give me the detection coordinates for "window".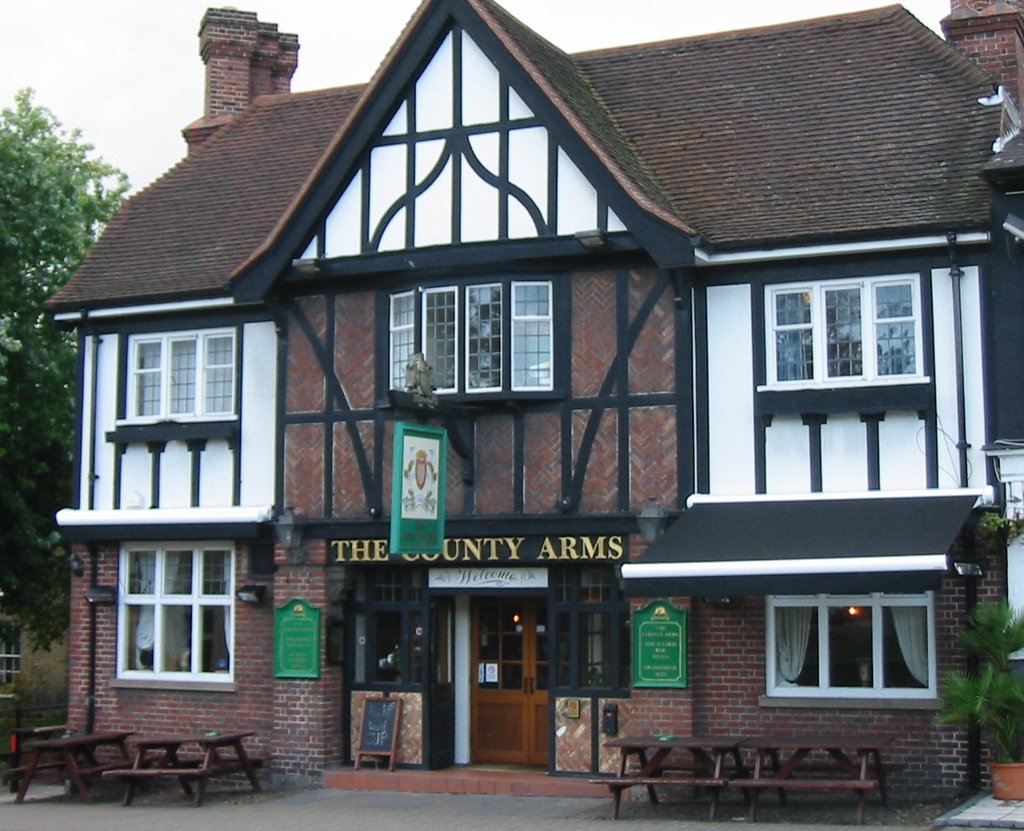
[751,288,937,379].
